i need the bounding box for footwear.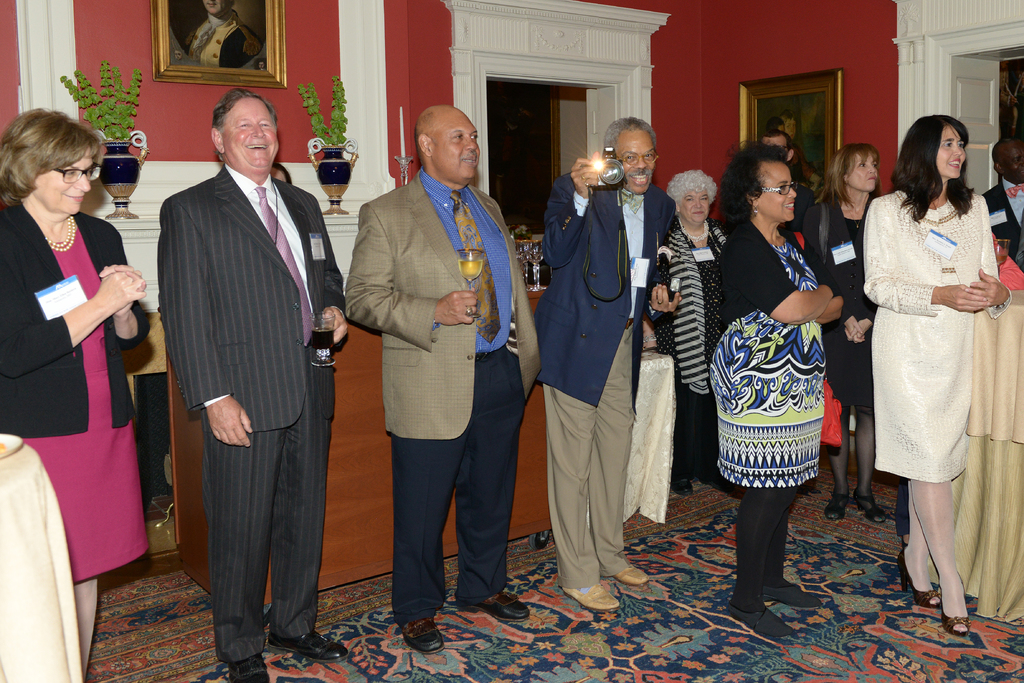
Here it is: 897,549,941,609.
